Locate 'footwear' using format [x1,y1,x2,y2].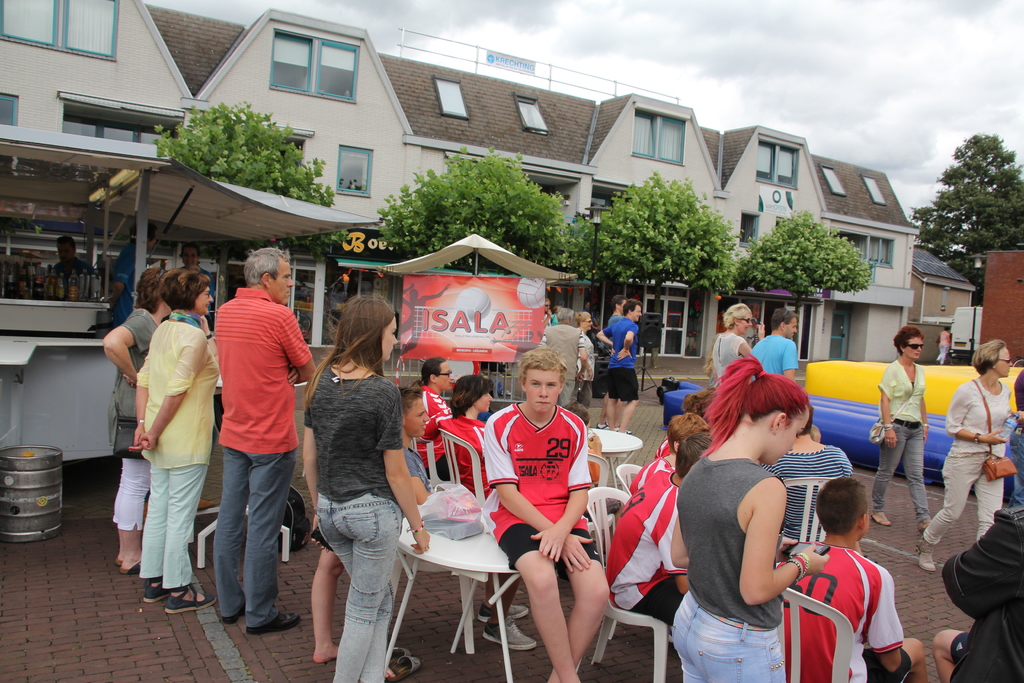
[124,557,145,574].
